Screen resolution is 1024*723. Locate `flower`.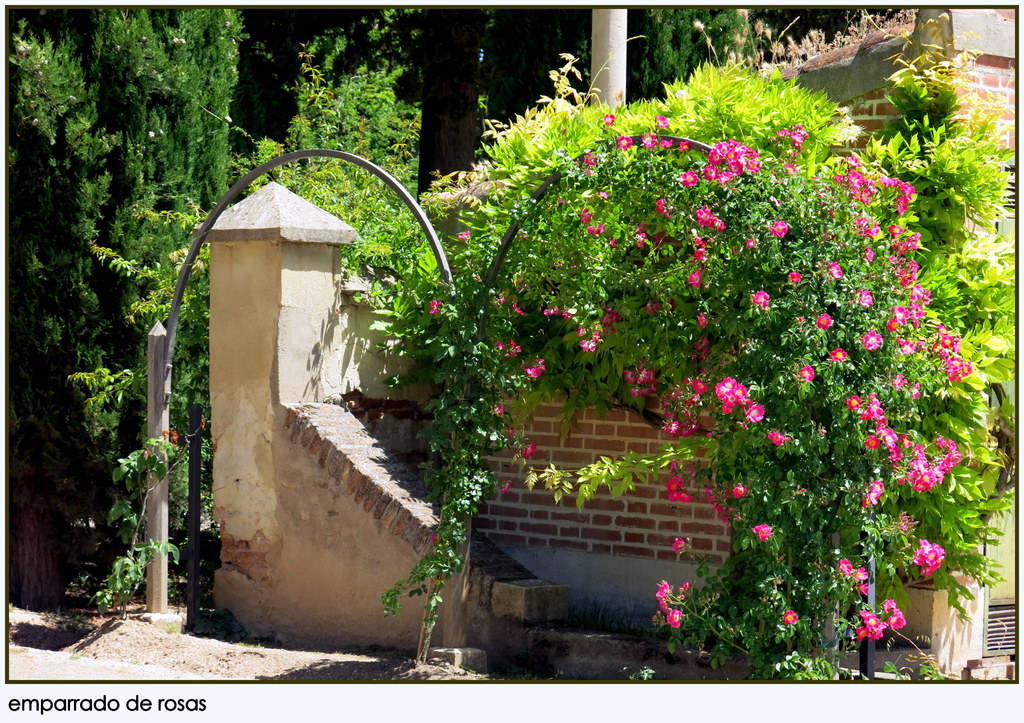
430, 303, 435, 315.
